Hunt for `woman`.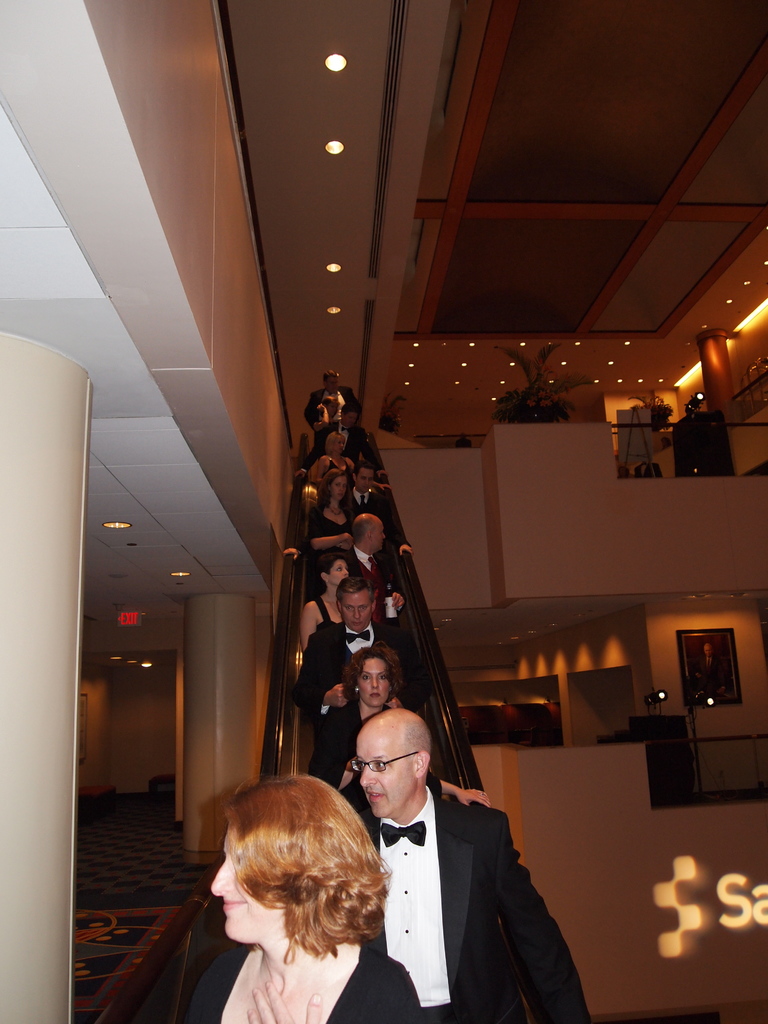
Hunted down at BBox(170, 753, 427, 1019).
